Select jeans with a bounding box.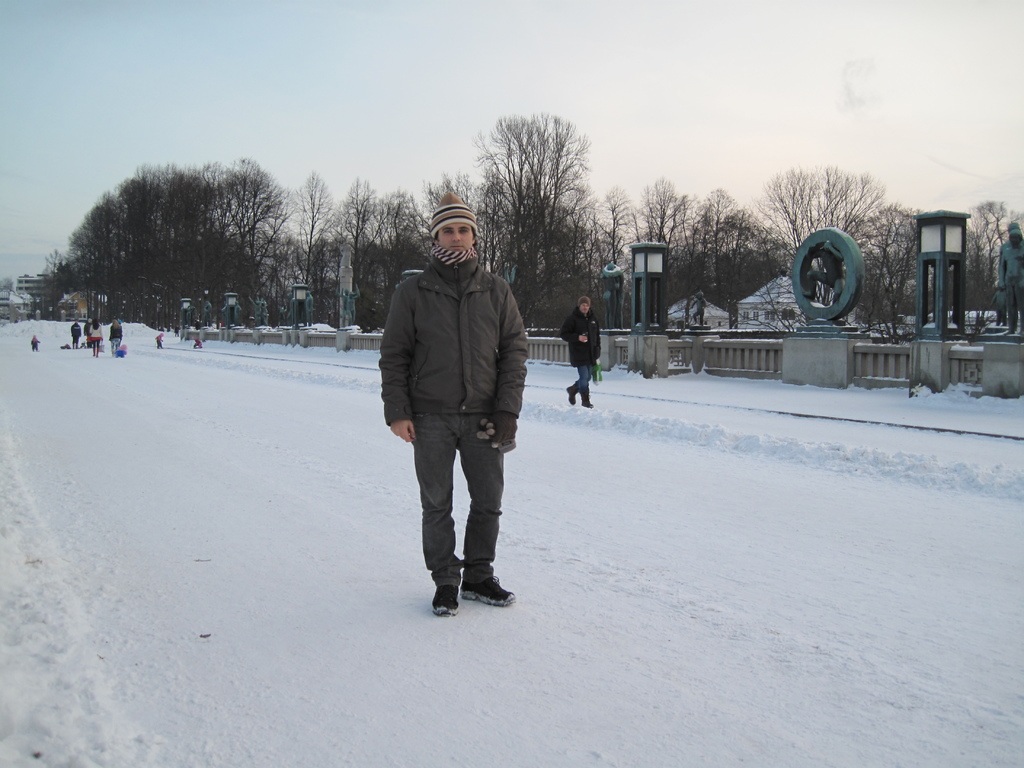
left=571, top=362, right=596, bottom=396.
